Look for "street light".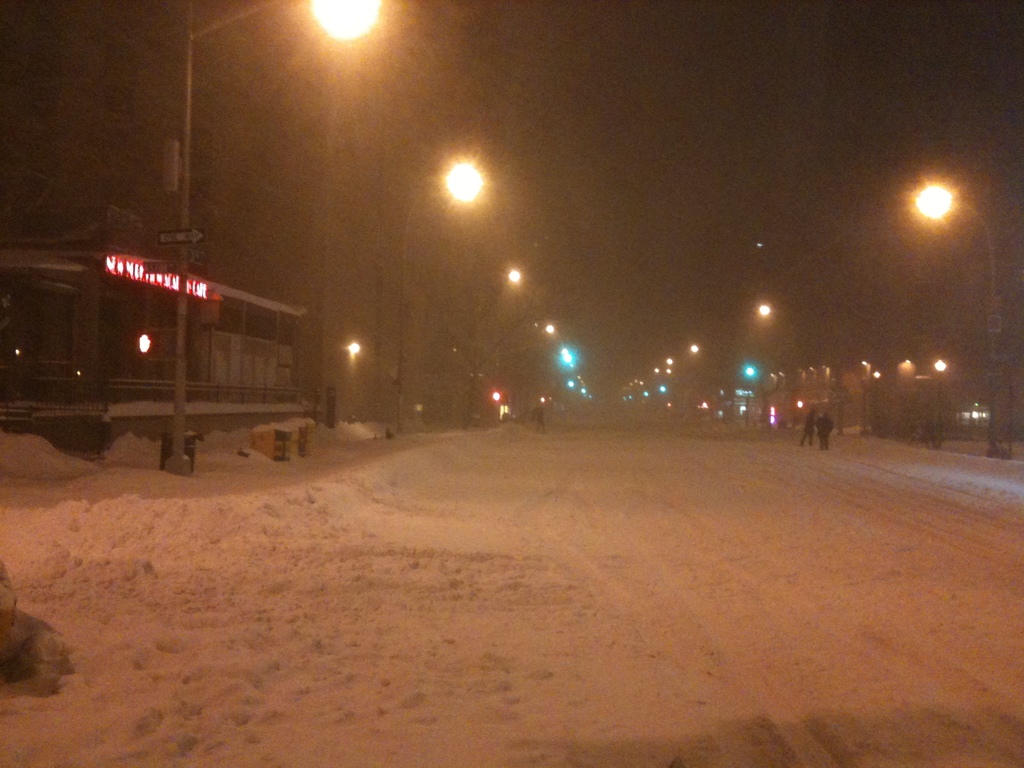
Found: [384, 164, 499, 434].
